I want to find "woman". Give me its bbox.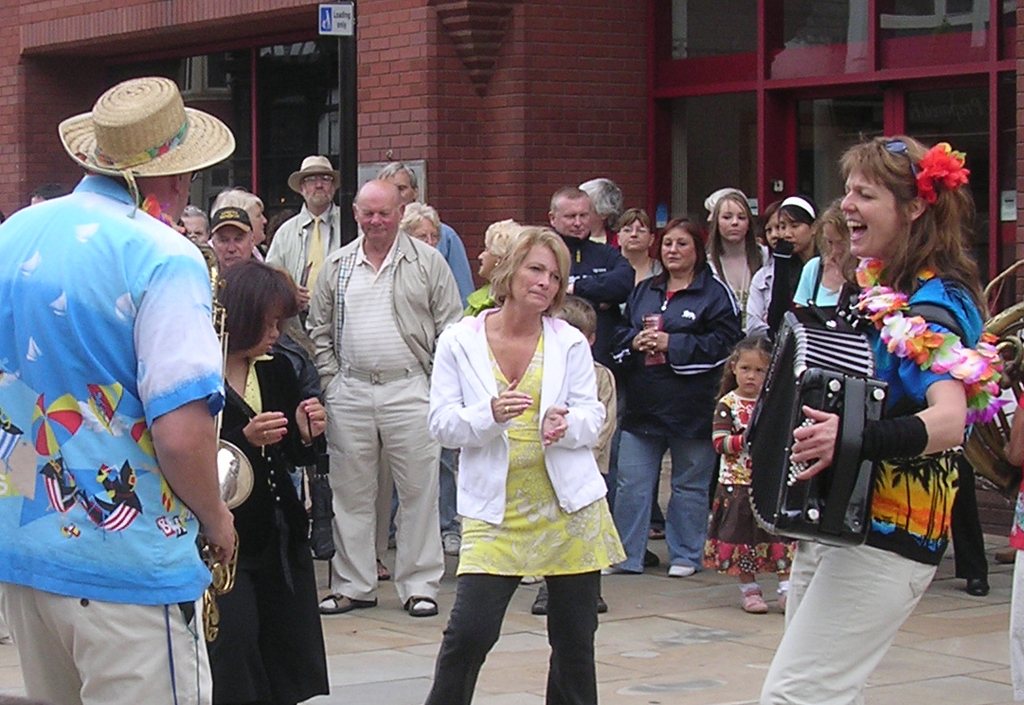
602:211:747:581.
